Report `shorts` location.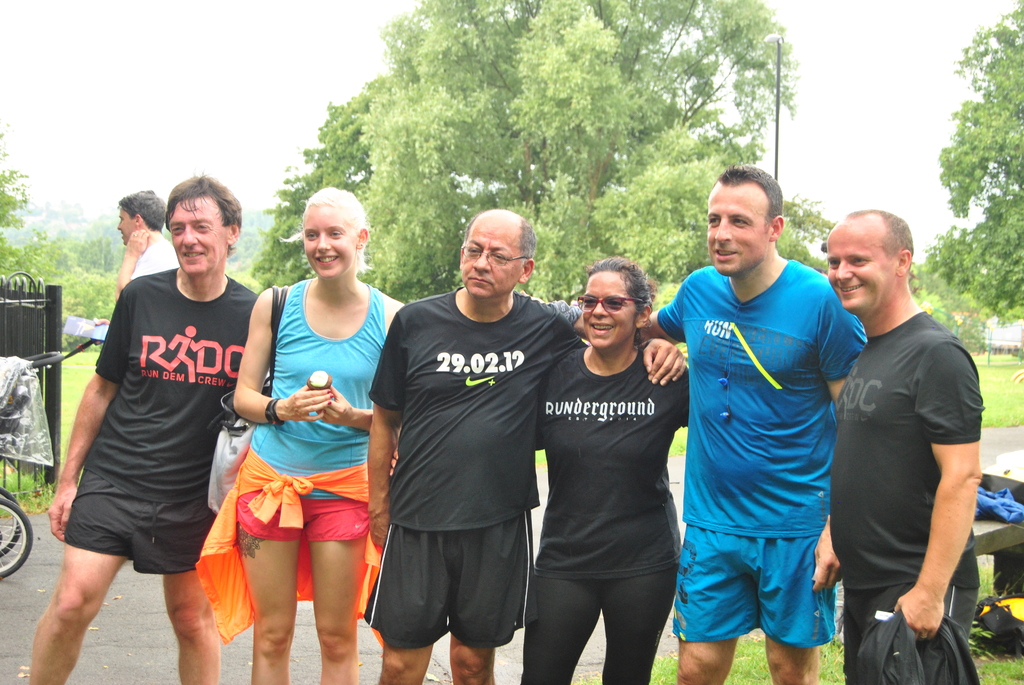
Report: bbox=(236, 501, 372, 540).
